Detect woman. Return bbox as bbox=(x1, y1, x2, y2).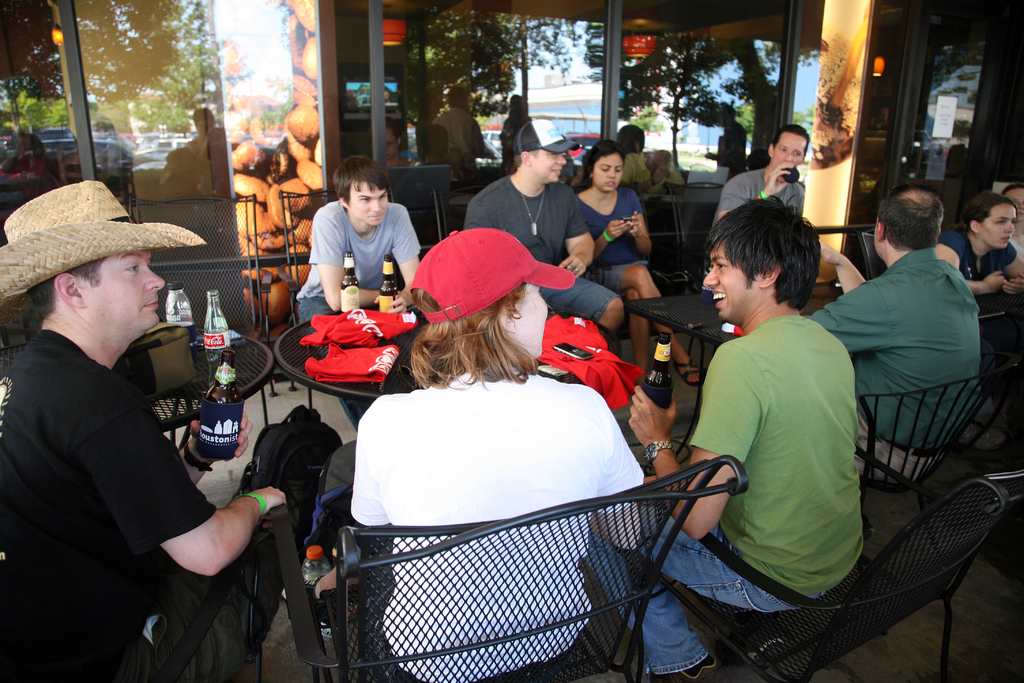
bbox=(306, 225, 648, 682).
